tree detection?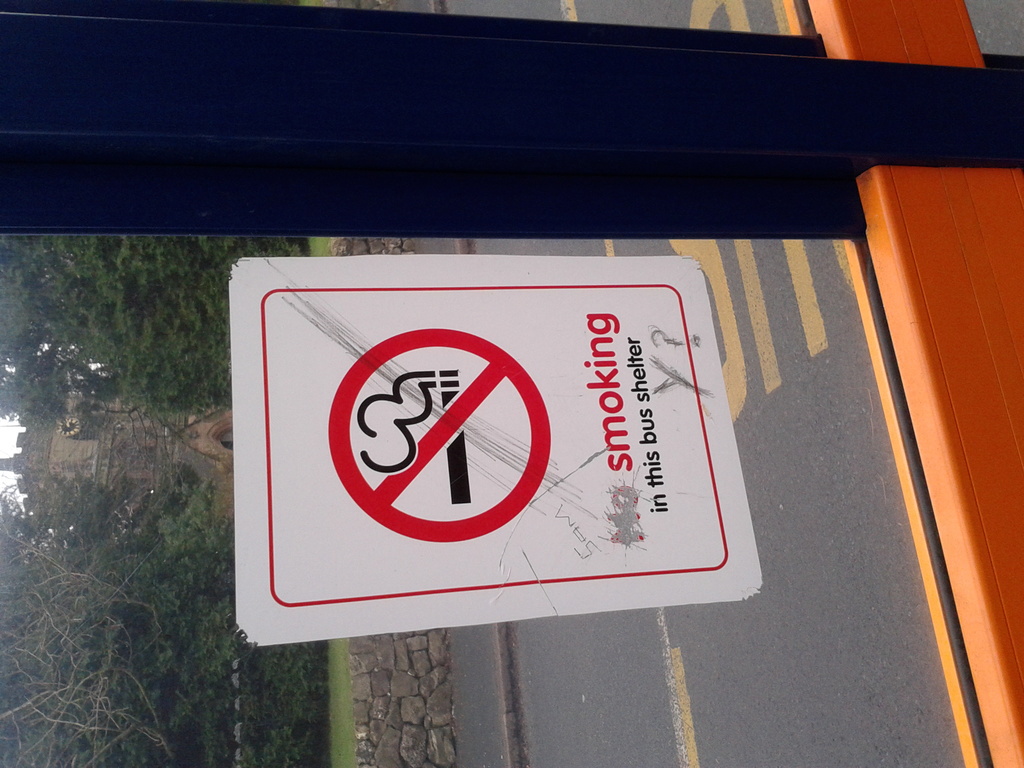
box(20, 237, 306, 422)
